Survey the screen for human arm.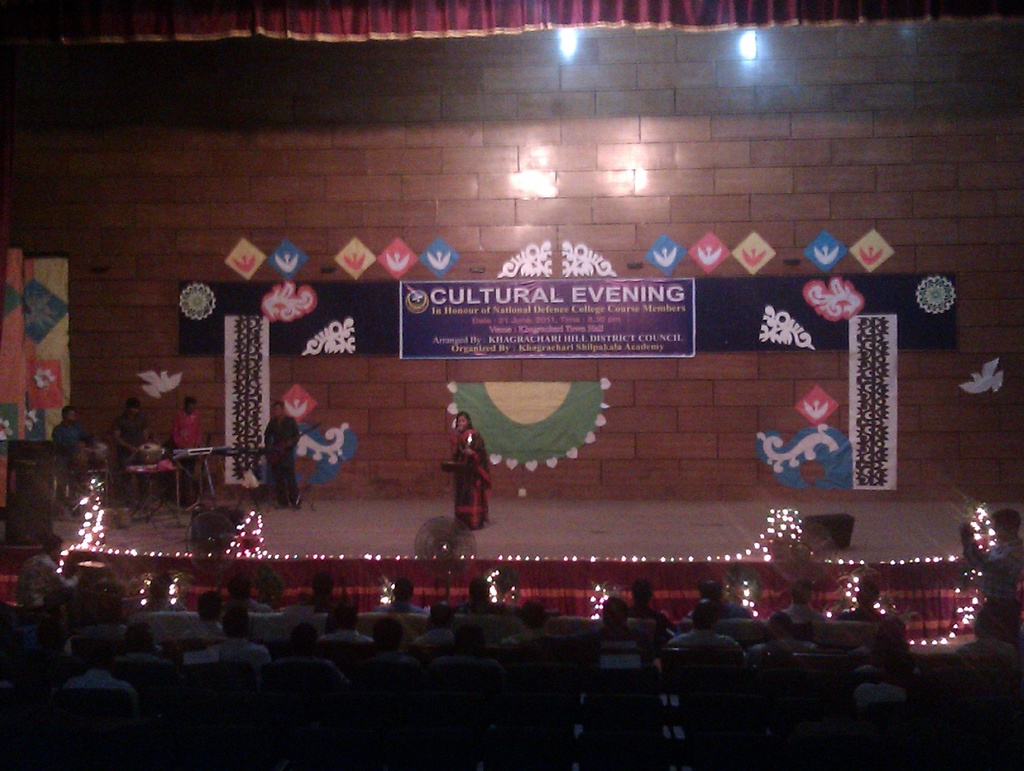
Survey found: [x1=449, y1=425, x2=464, y2=464].
